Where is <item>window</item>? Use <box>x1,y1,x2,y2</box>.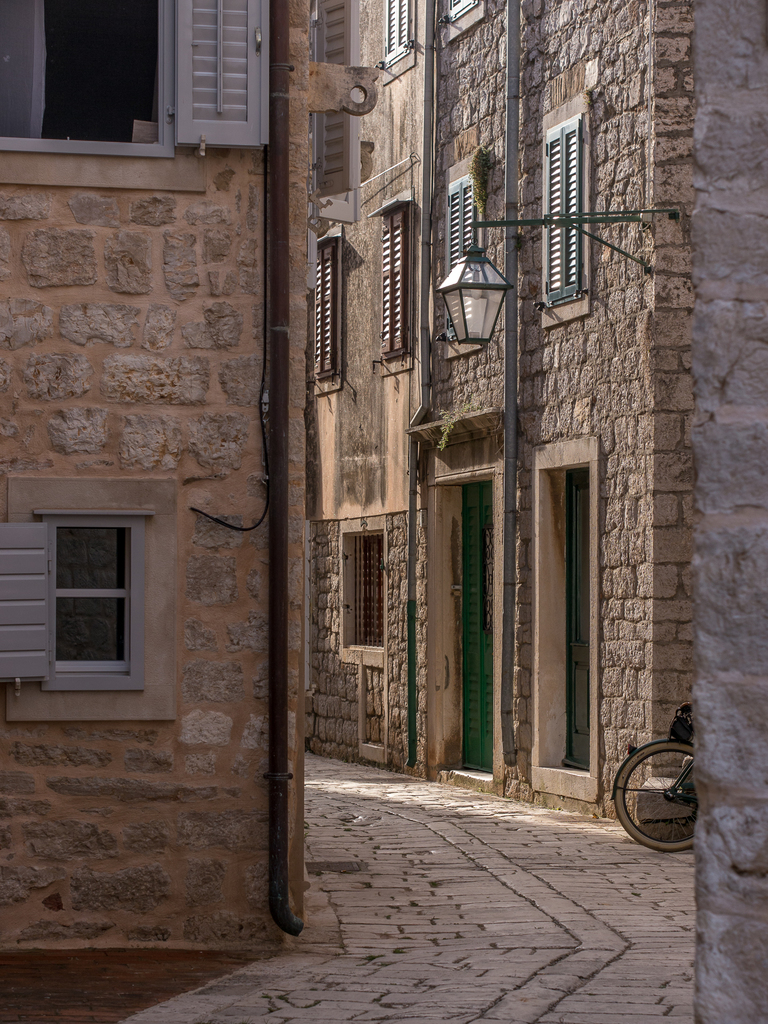
<box>29,5,189,133</box>.
